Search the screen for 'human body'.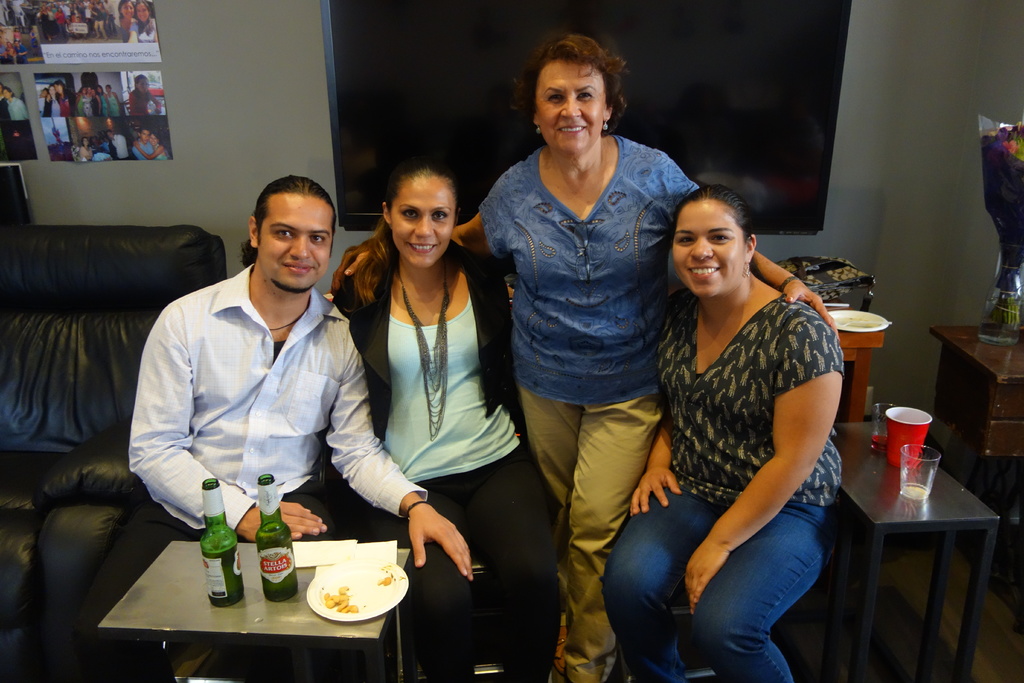
Found at (0,86,27,120).
